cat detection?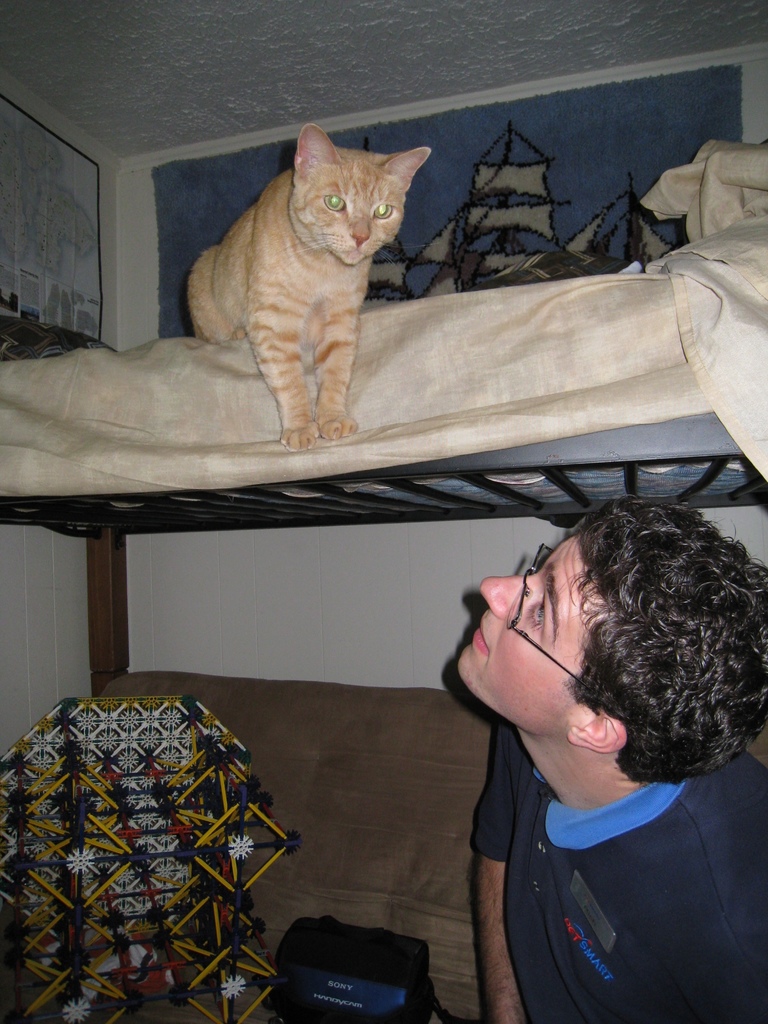
182/125/434/455
